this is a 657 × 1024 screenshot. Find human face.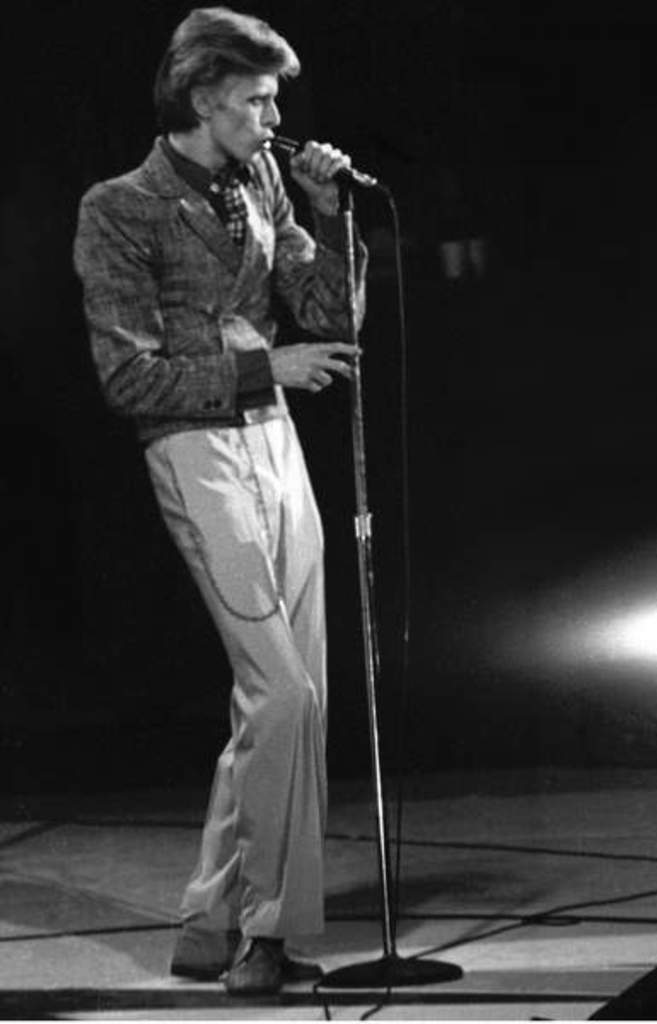
Bounding box: l=200, t=53, r=283, b=169.
